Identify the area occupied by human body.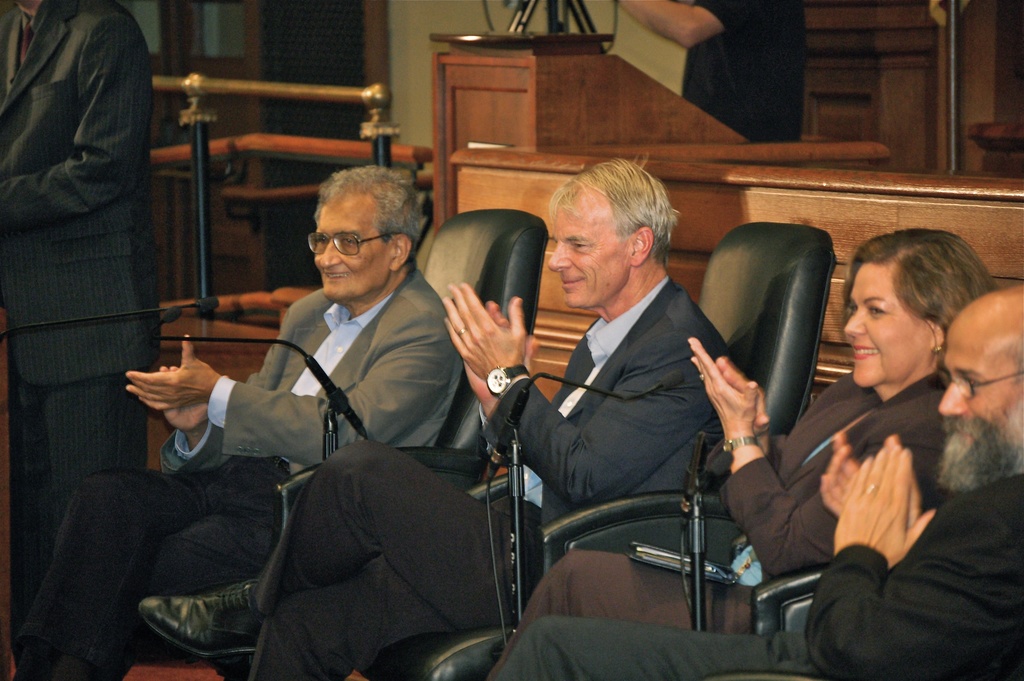
Area: BBox(0, 0, 150, 619).
